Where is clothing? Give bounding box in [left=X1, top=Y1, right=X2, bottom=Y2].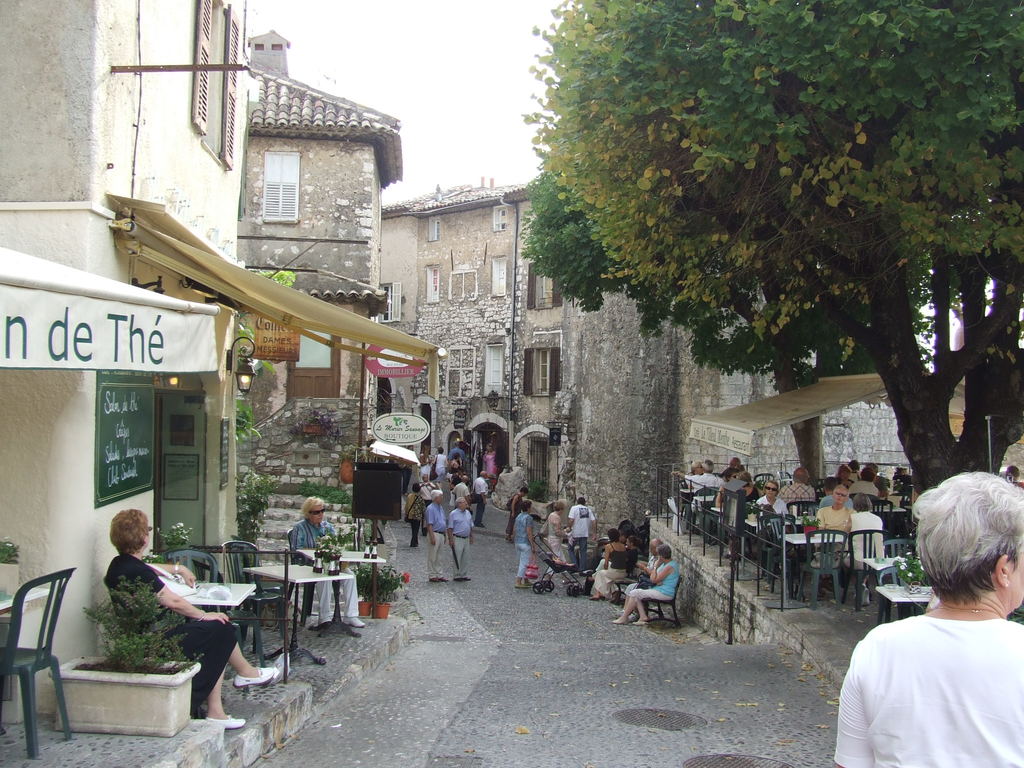
[left=753, top=497, right=787, bottom=523].
